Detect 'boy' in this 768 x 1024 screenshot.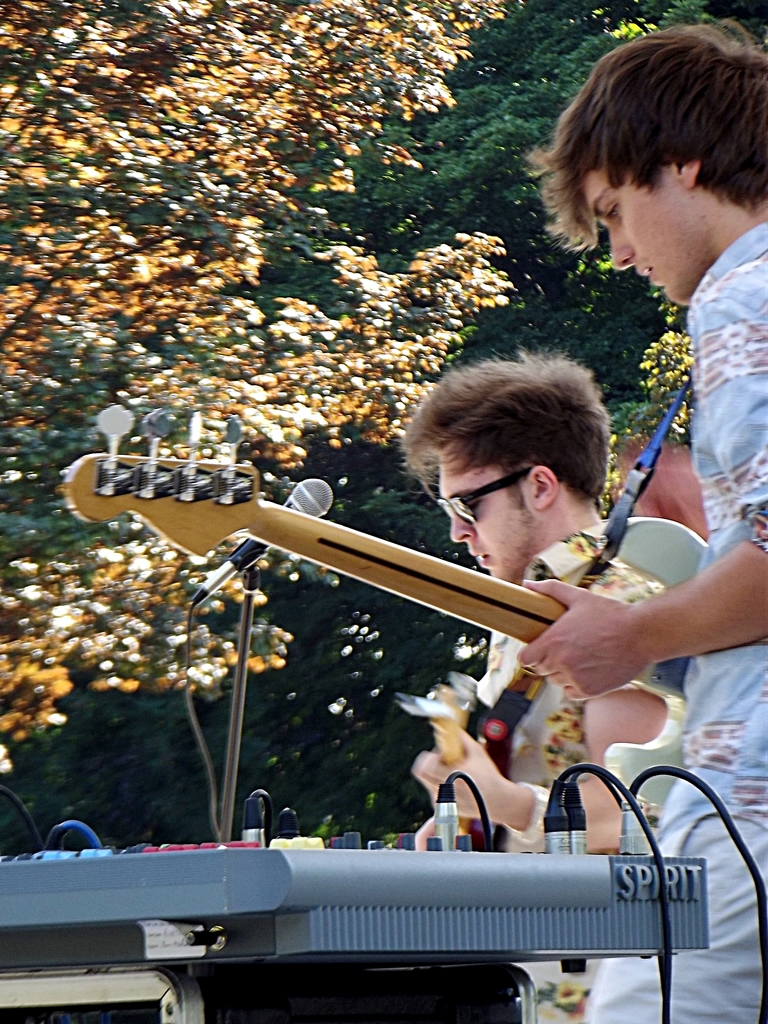
Detection: locate(404, 349, 701, 1023).
